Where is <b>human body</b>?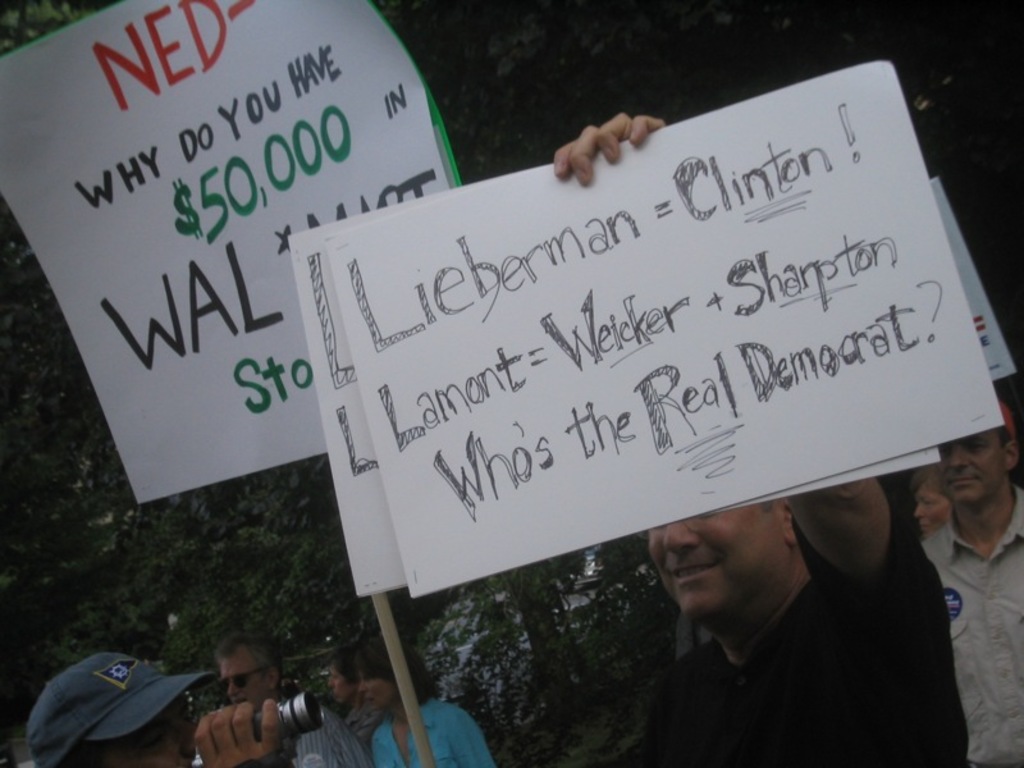
region(604, 109, 966, 765).
